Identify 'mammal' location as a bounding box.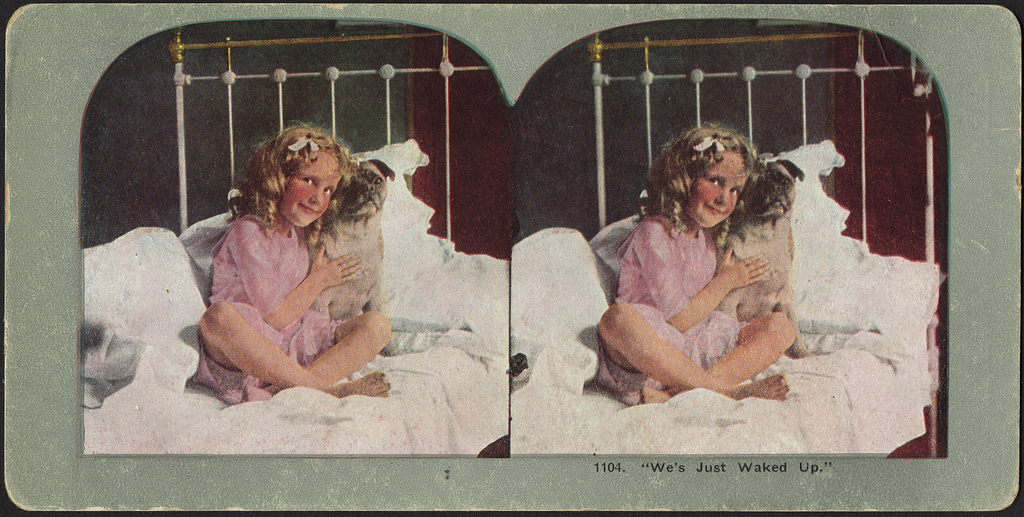
311:158:394:356.
